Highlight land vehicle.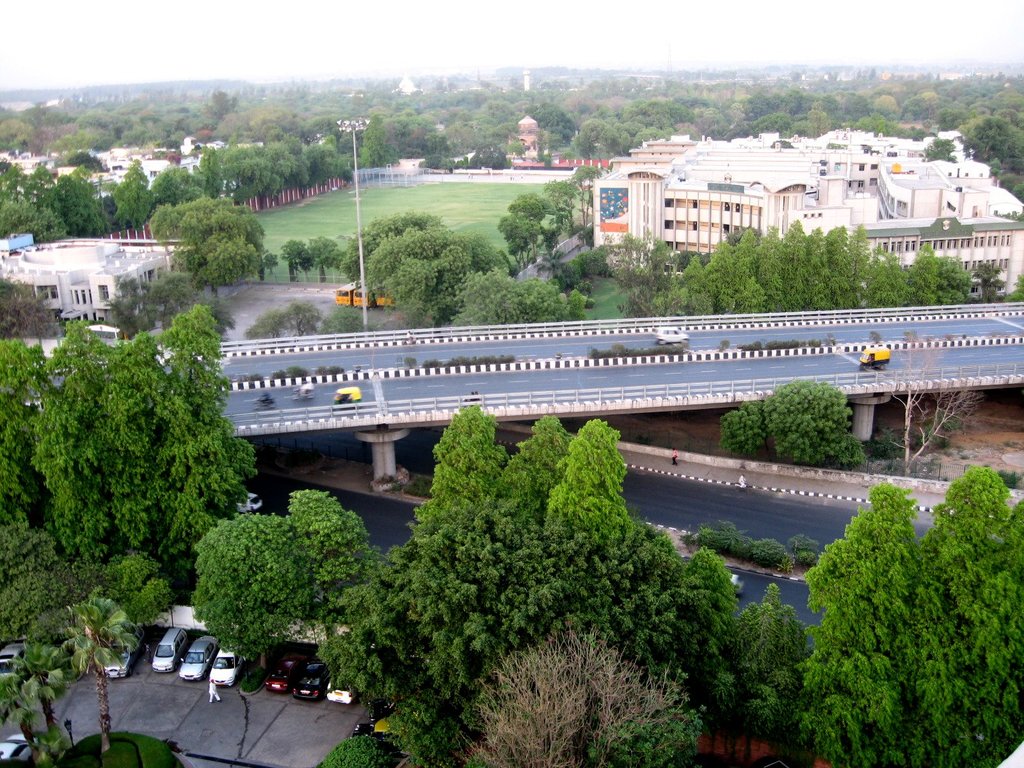
Highlighted region: Rect(295, 387, 314, 399).
